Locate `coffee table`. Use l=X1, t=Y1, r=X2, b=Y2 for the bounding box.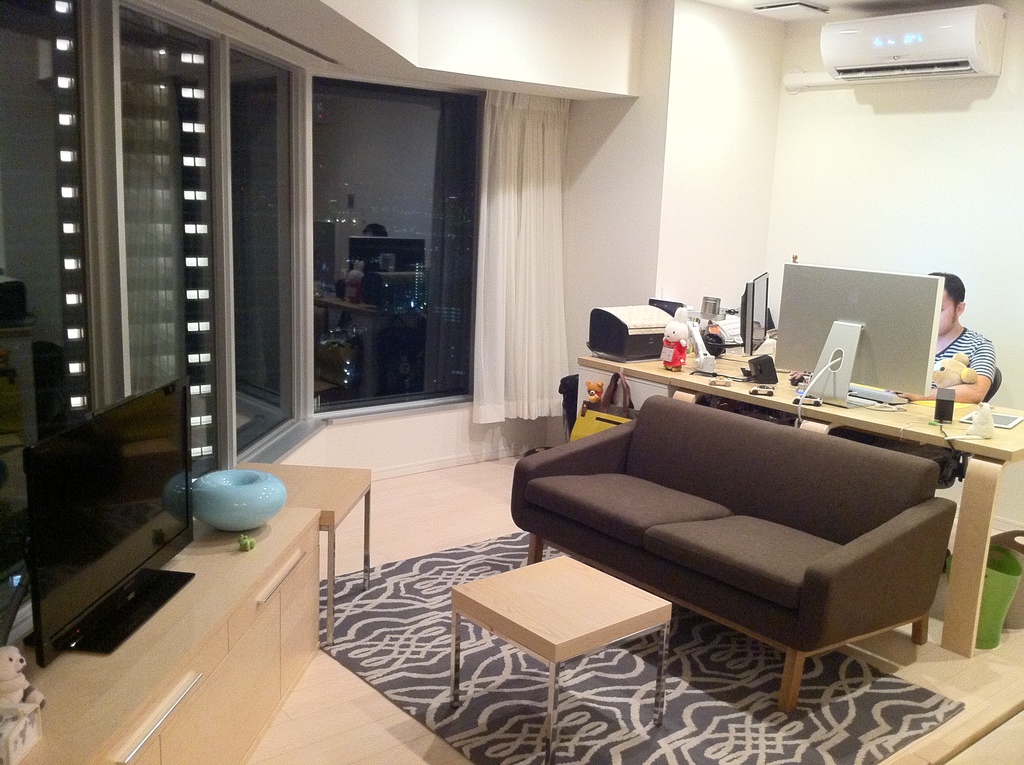
l=217, t=459, r=375, b=643.
